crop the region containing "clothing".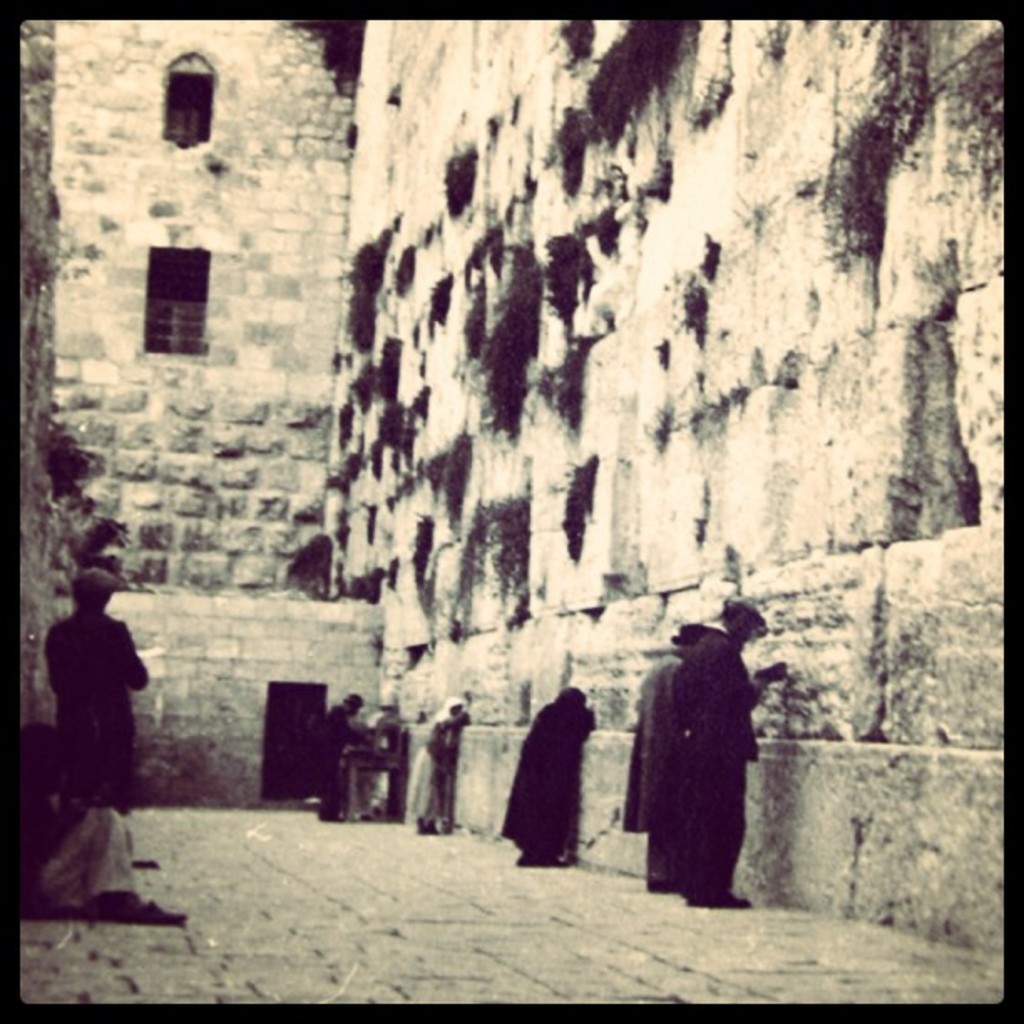
Crop region: x1=651, y1=621, x2=766, y2=910.
